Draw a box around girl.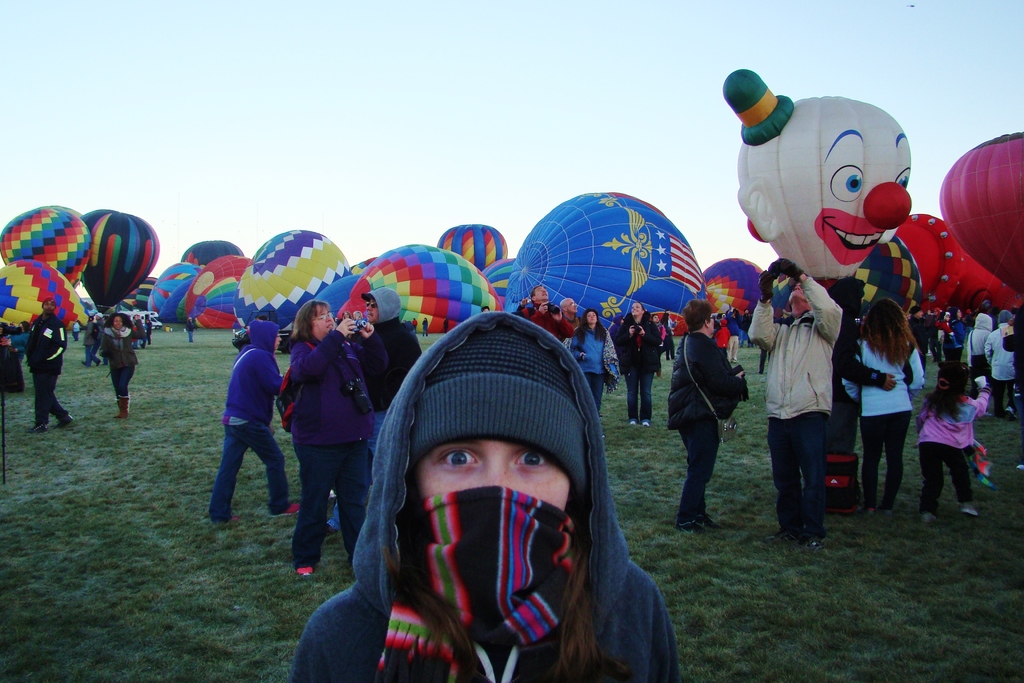
left=915, top=359, right=990, bottom=521.
